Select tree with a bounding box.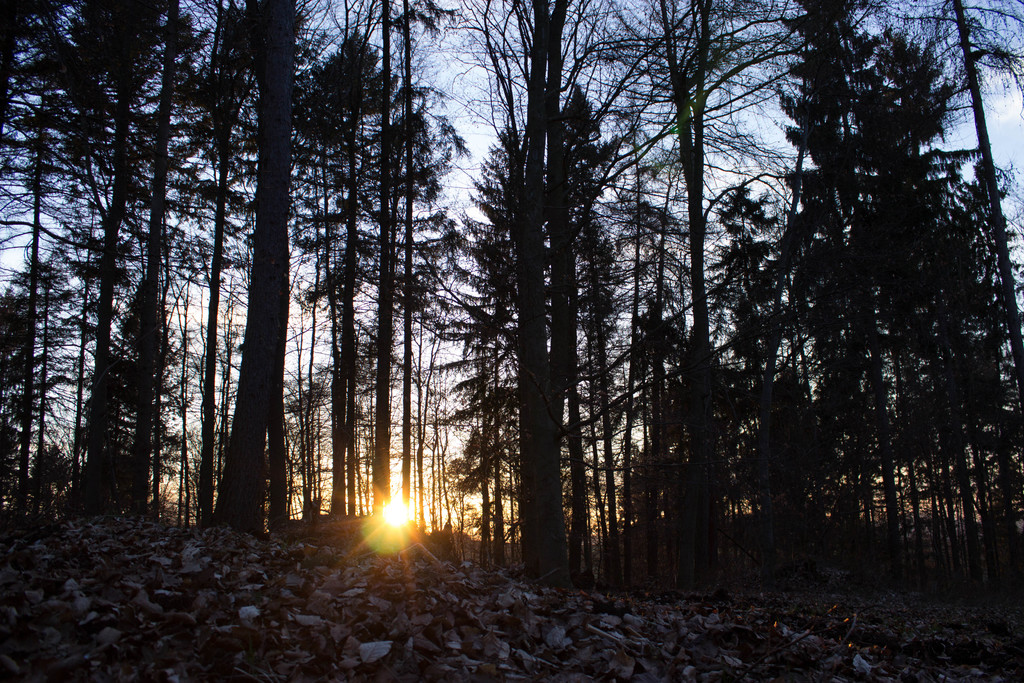
pyautogui.locateOnScreen(860, 0, 942, 604).
